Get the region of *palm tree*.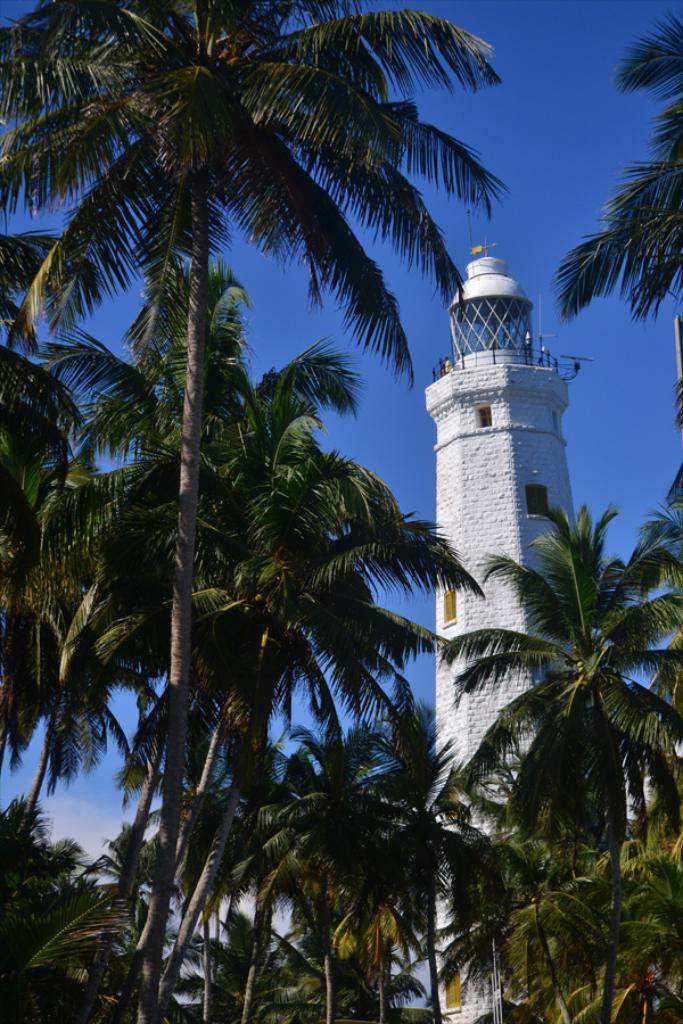
left=548, top=16, right=682, bottom=324.
